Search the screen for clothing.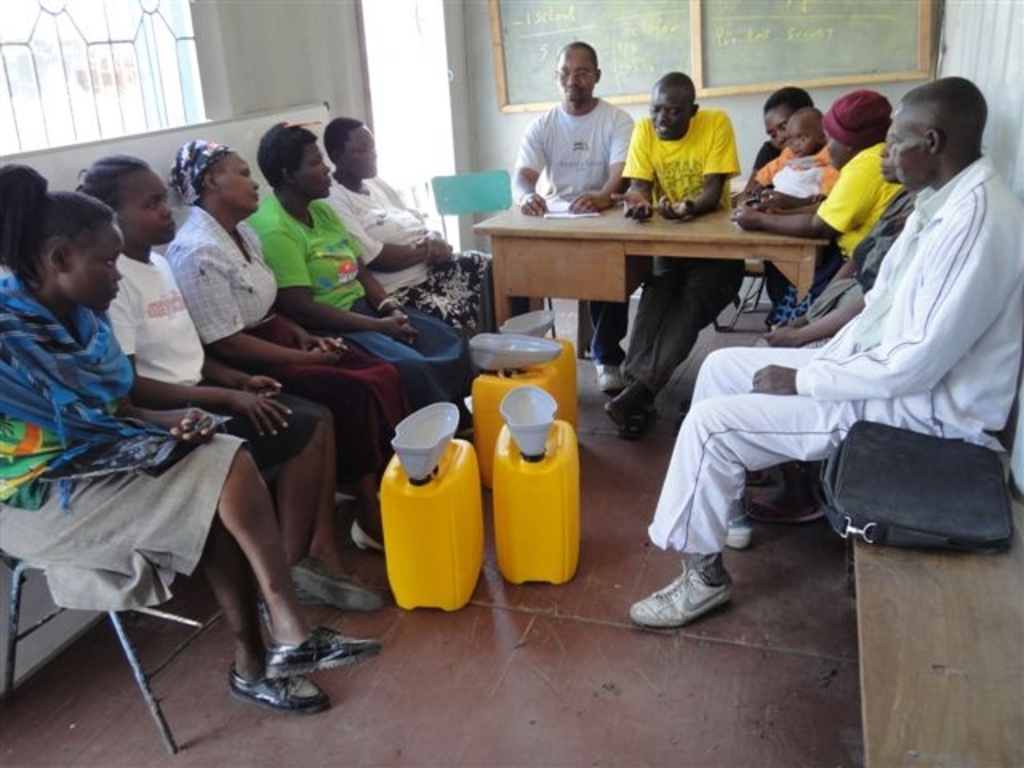
Found at bbox=(621, 102, 741, 394).
